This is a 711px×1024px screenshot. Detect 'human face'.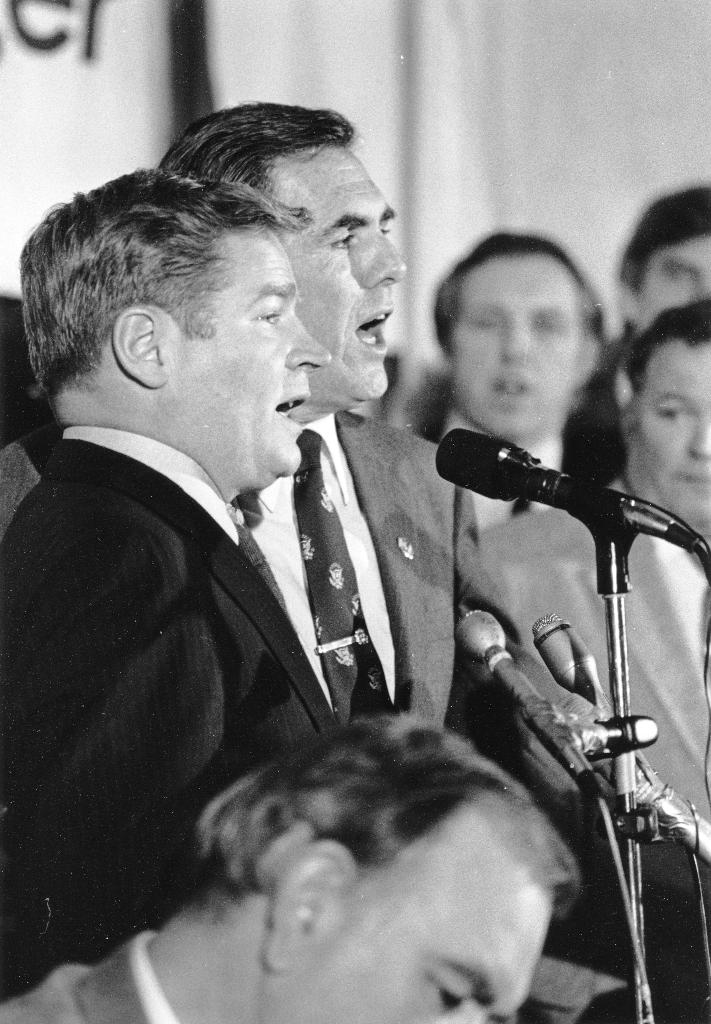
632, 230, 710, 339.
